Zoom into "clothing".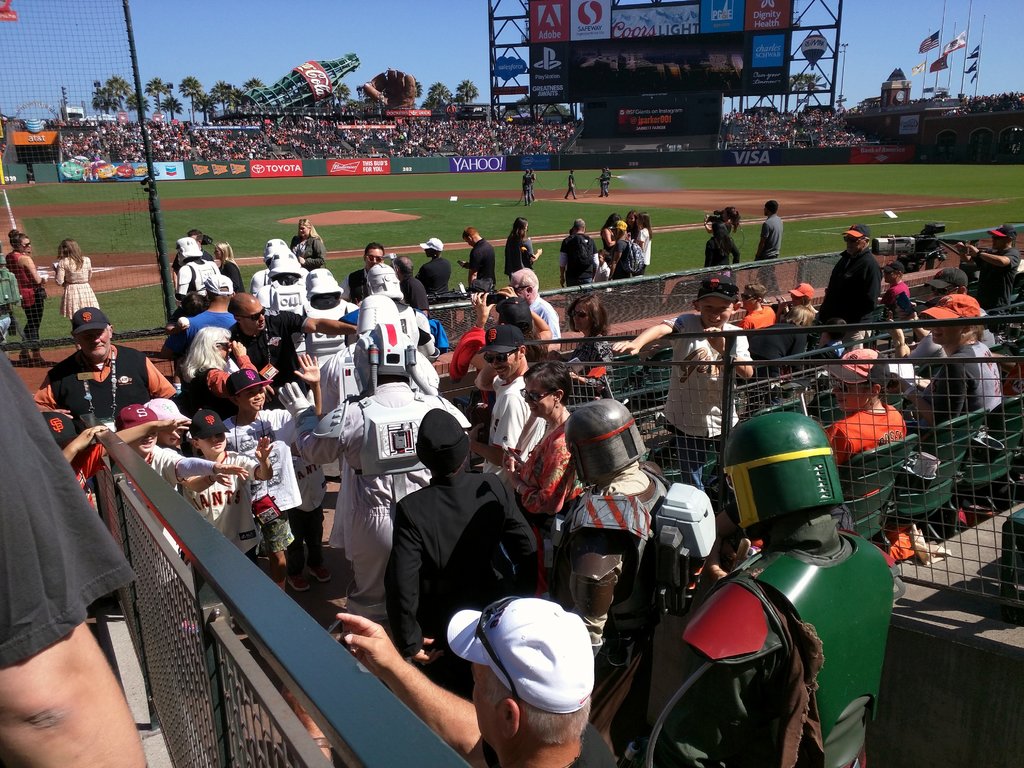
Zoom target: pyautogui.locateOnScreen(287, 236, 326, 271).
